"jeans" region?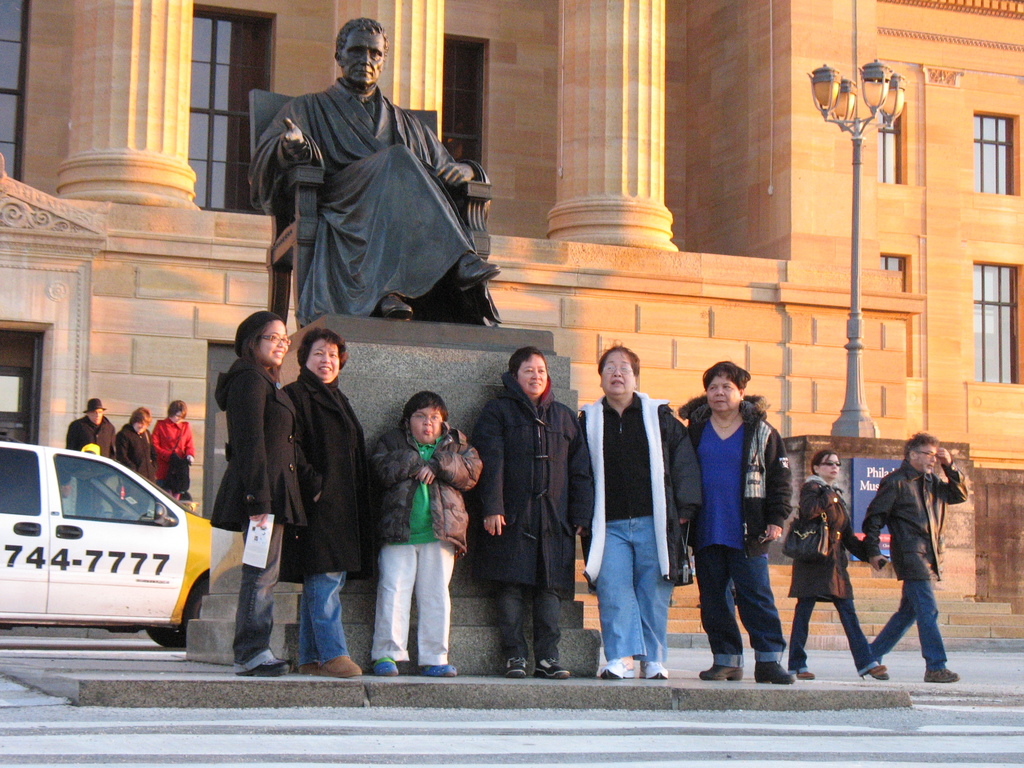
left=696, top=543, right=786, bottom=668
